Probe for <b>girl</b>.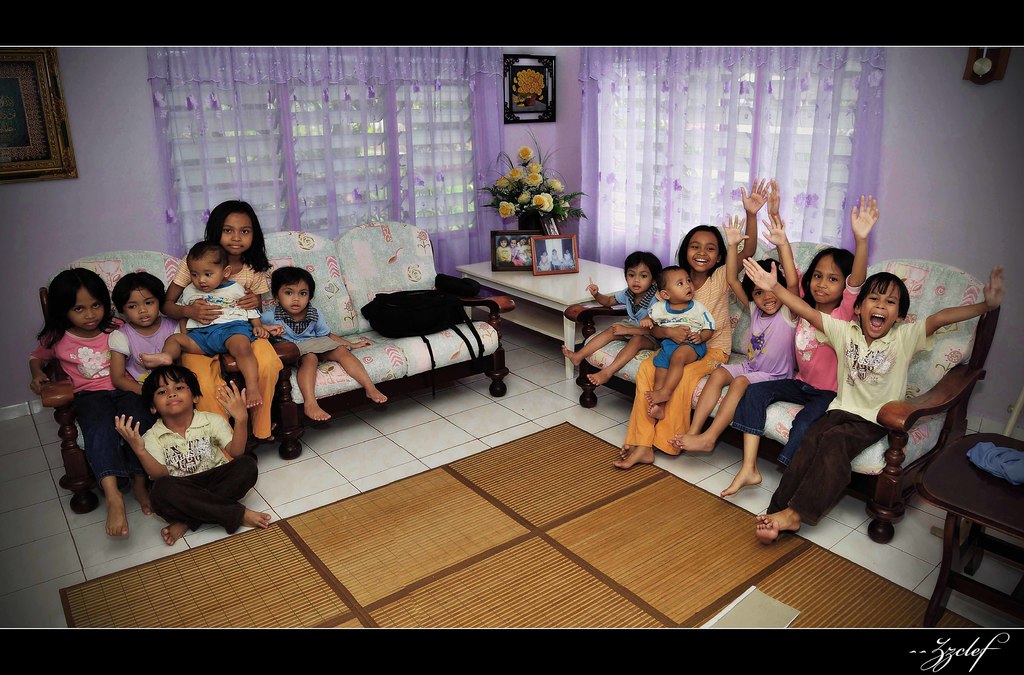
Probe result: <box>615,176,771,466</box>.
